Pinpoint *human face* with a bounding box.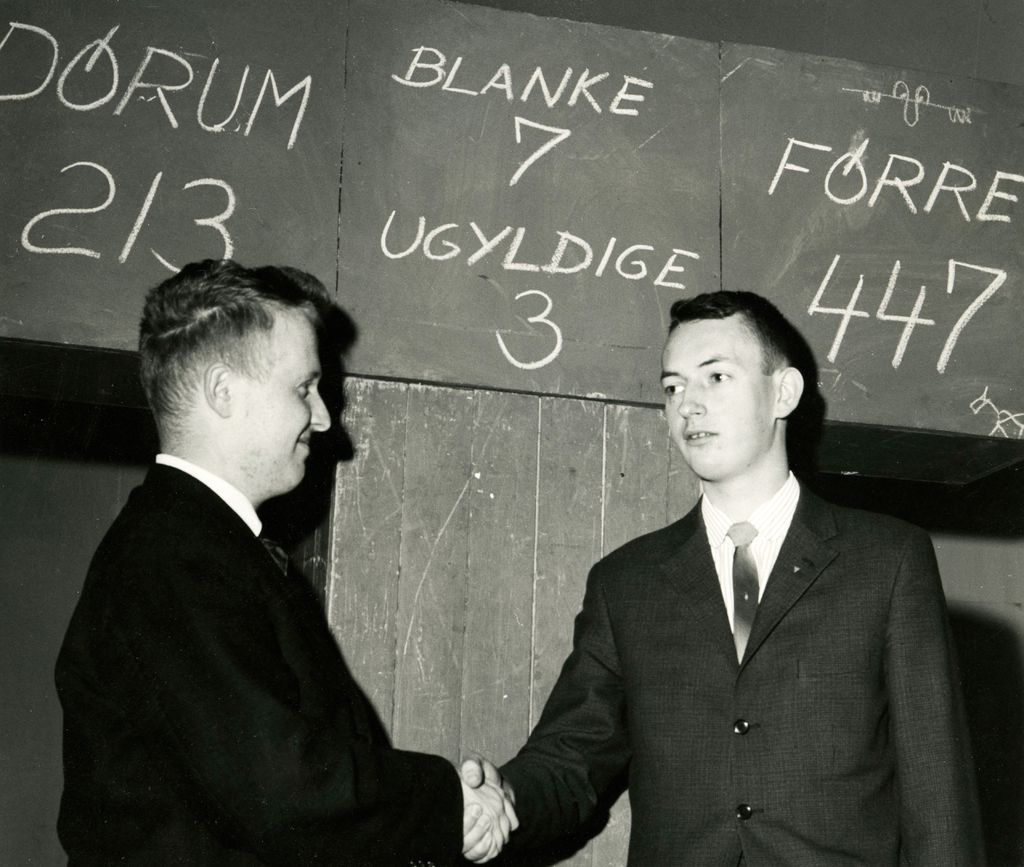
box(232, 316, 329, 489).
